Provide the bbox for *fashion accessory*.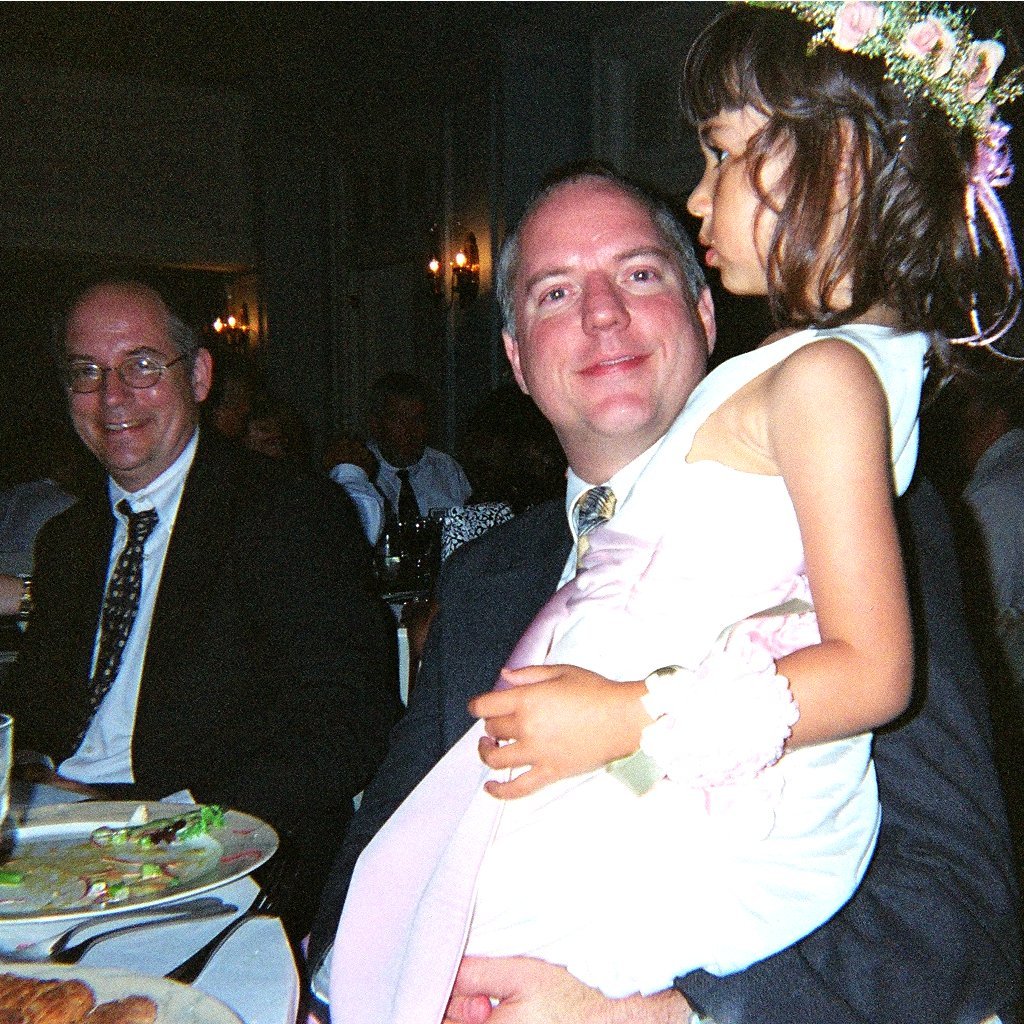
61, 344, 192, 399.
